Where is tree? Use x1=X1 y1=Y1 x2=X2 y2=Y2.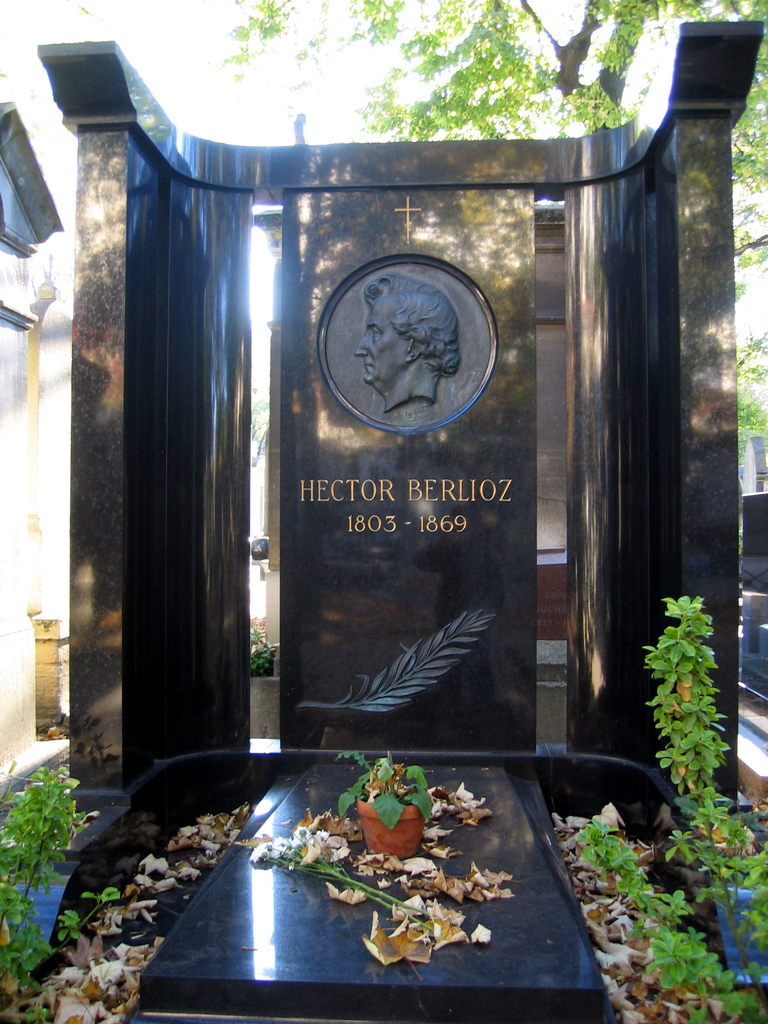
x1=554 y1=579 x2=767 y2=1023.
